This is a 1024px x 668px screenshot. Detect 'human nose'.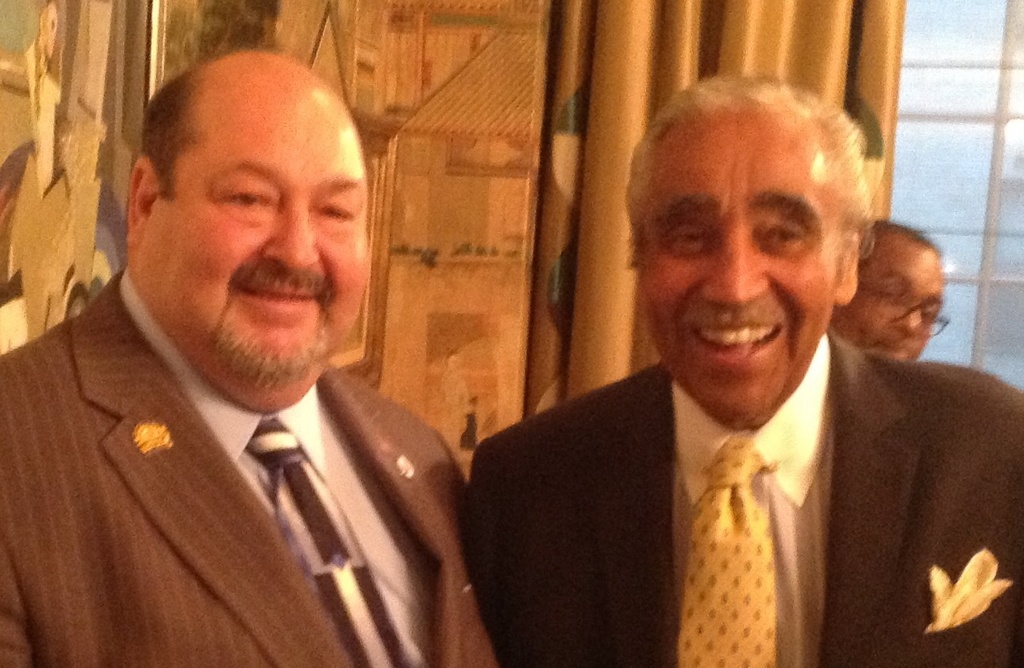
[701, 227, 766, 302].
